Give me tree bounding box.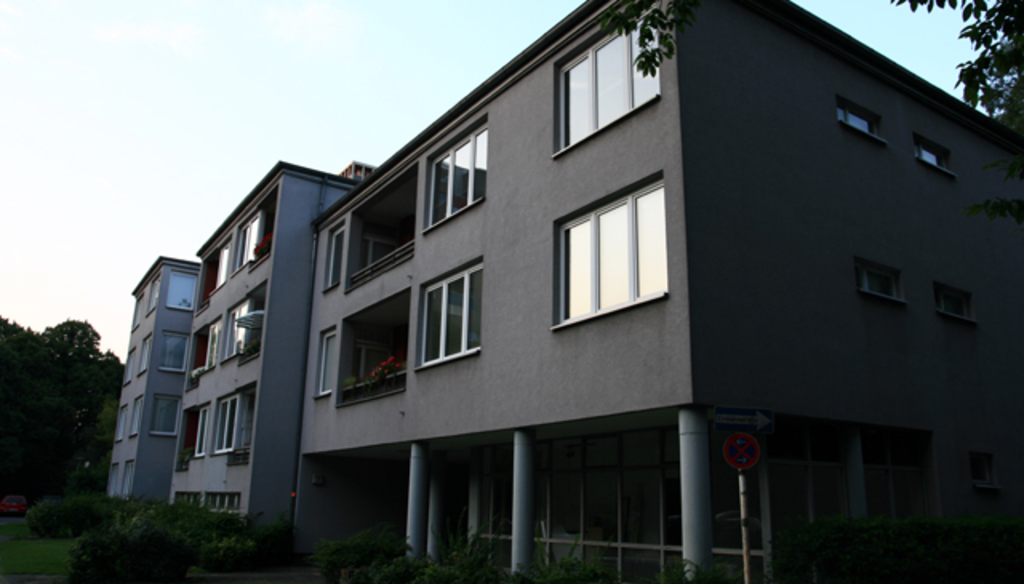
(0,304,10,482).
